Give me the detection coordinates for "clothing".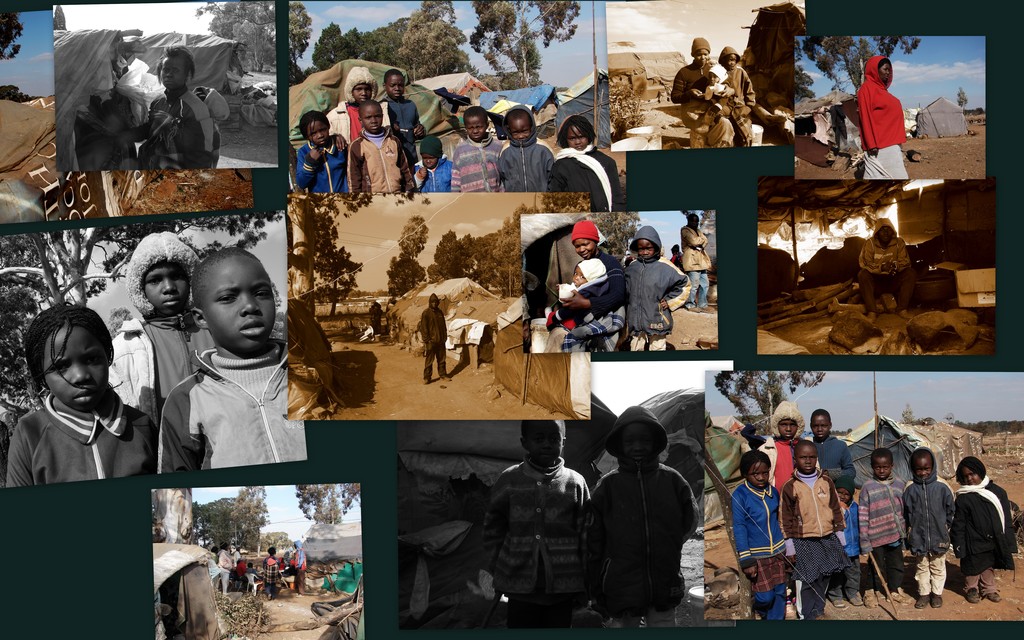
crop(856, 54, 909, 179).
